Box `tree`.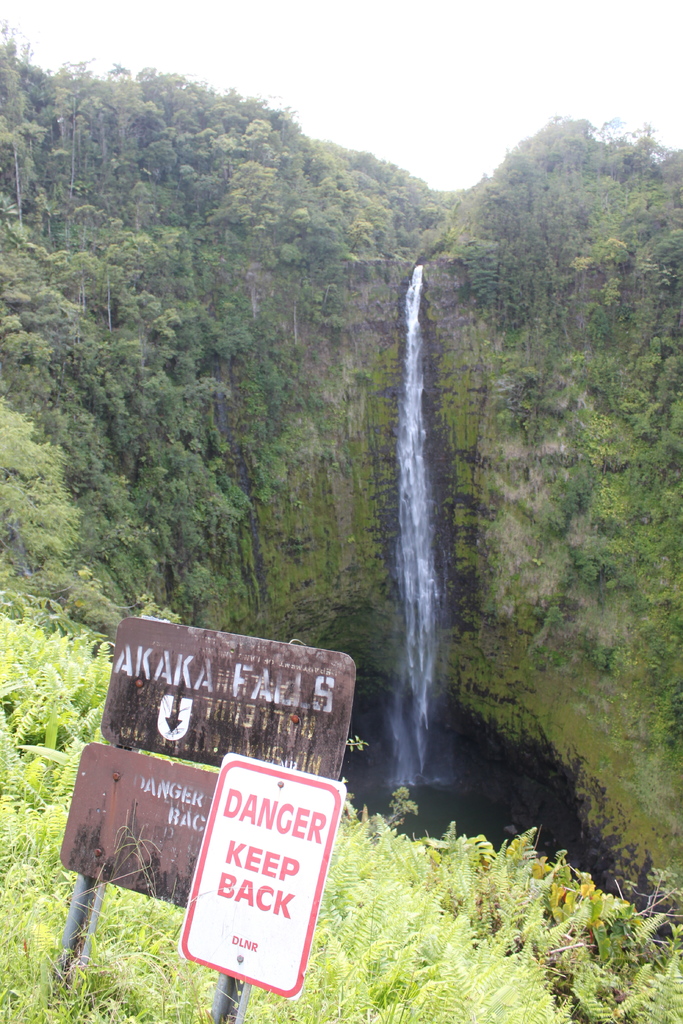
[left=567, top=410, right=625, bottom=481].
